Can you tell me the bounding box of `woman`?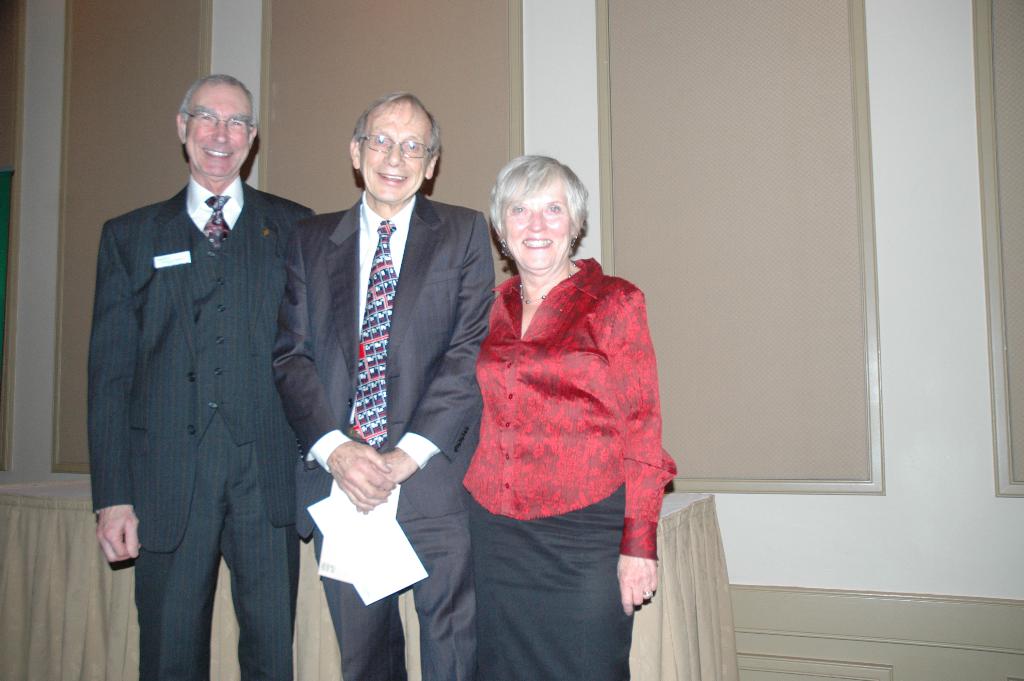
446, 151, 673, 644.
